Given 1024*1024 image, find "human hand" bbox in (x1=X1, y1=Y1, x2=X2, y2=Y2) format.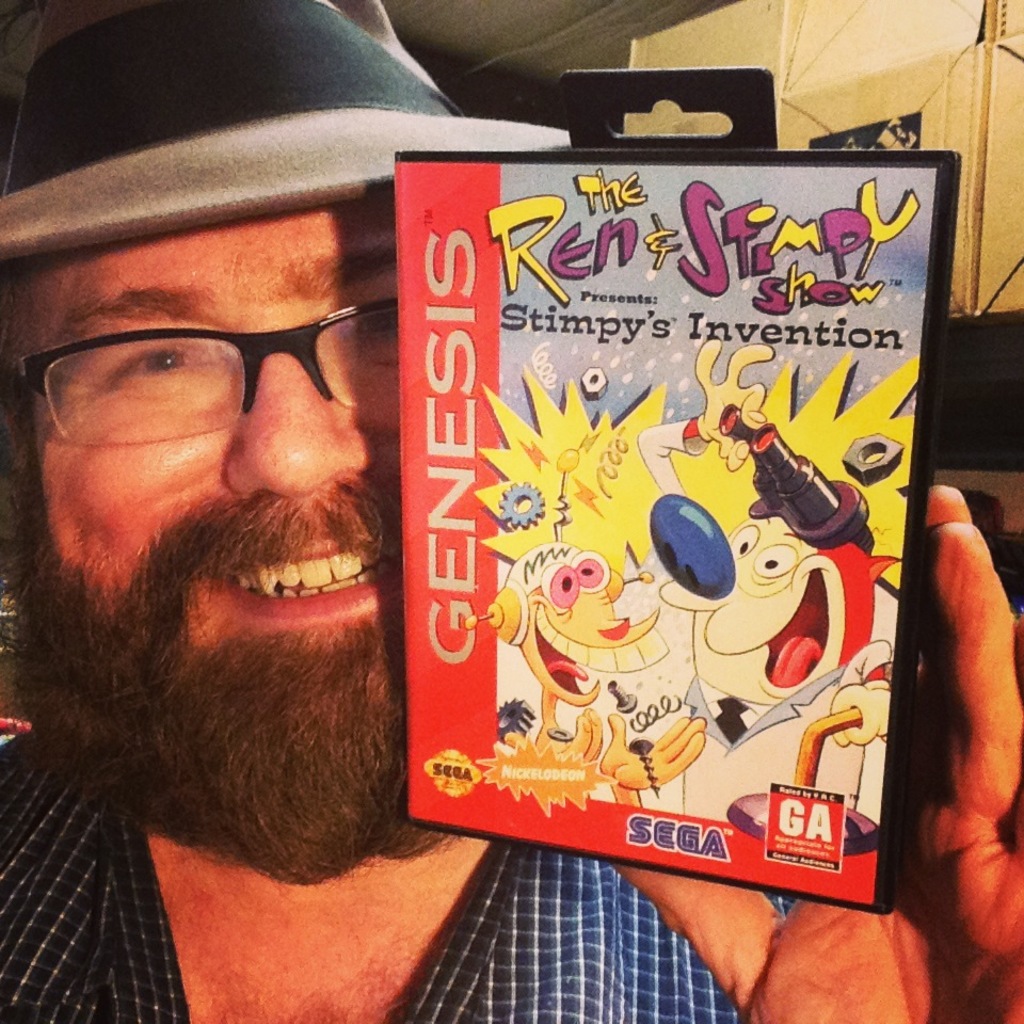
(x1=592, y1=479, x2=1023, y2=1023).
